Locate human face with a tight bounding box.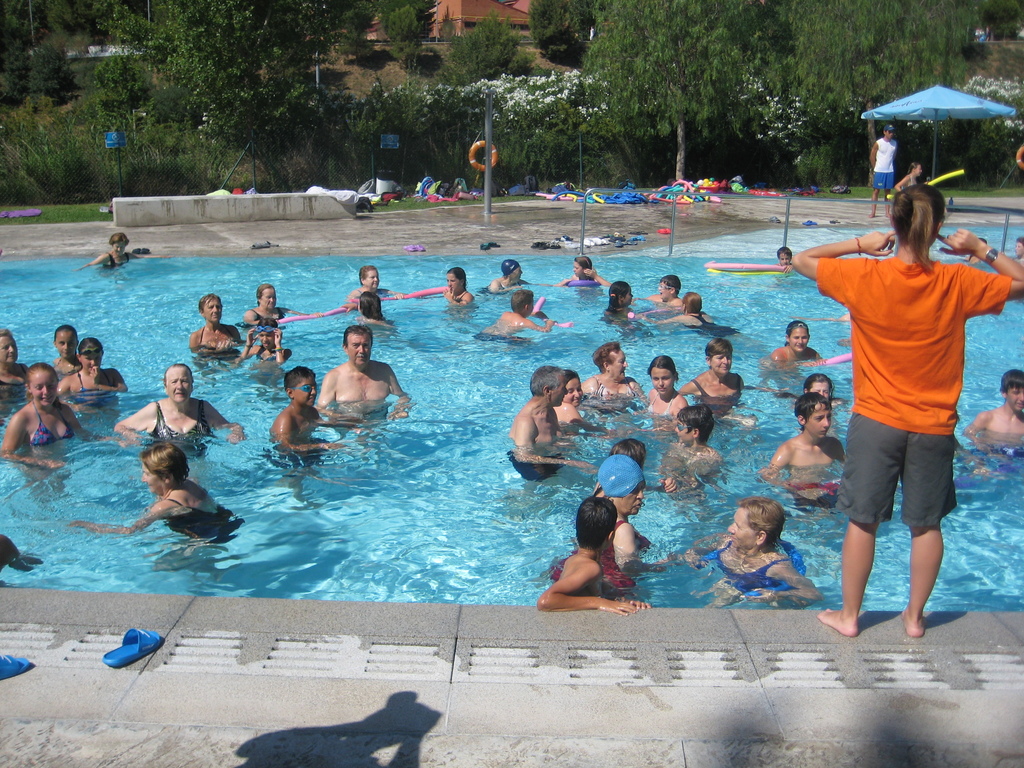
crop(200, 298, 224, 326).
